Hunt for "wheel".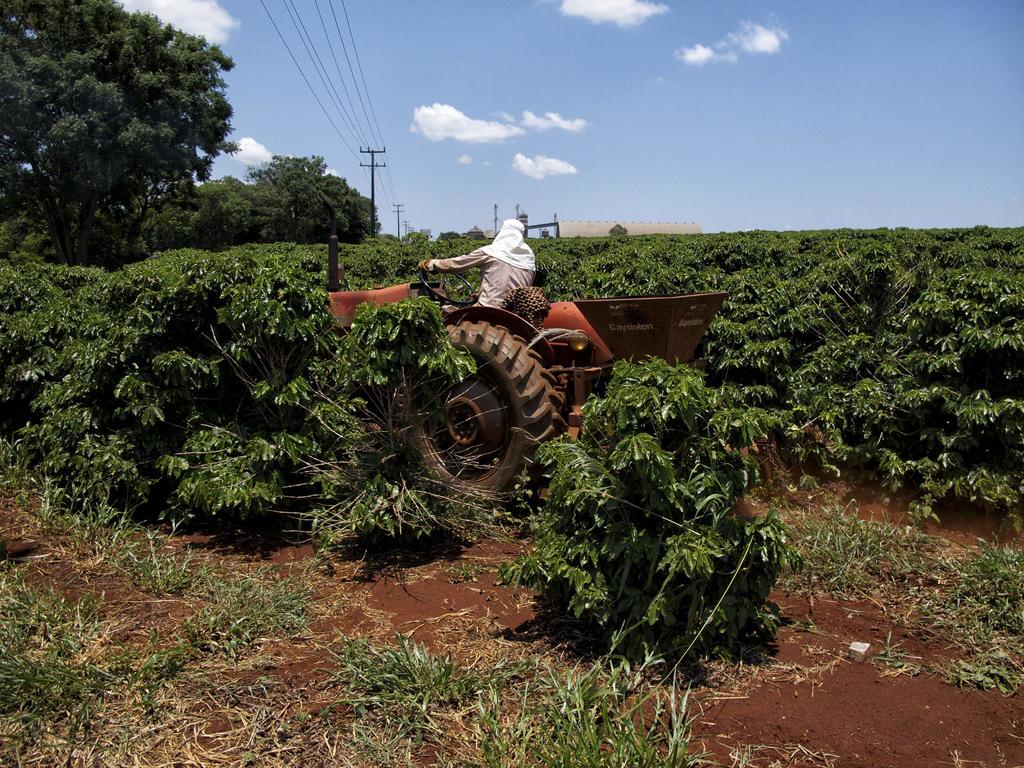
Hunted down at [386,311,563,519].
